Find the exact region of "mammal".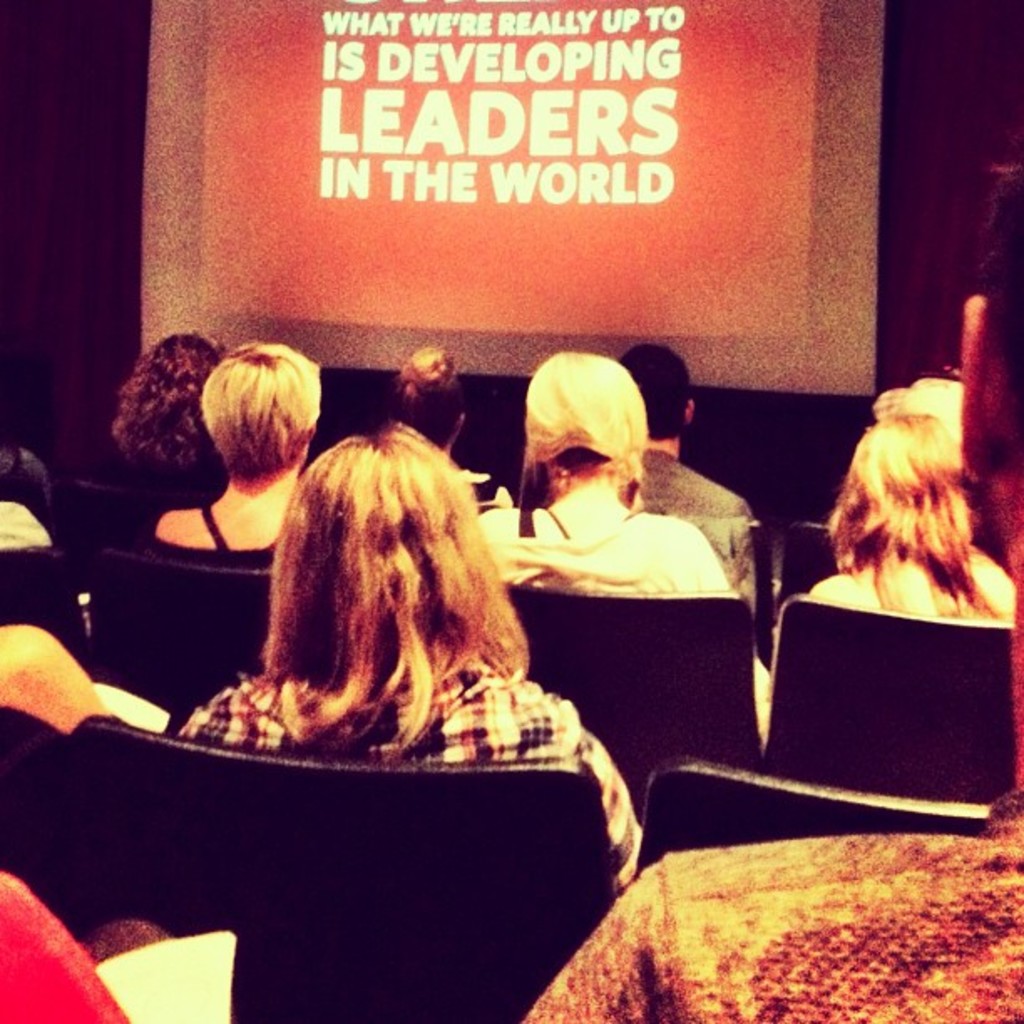
Exact region: 109 326 226 559.
